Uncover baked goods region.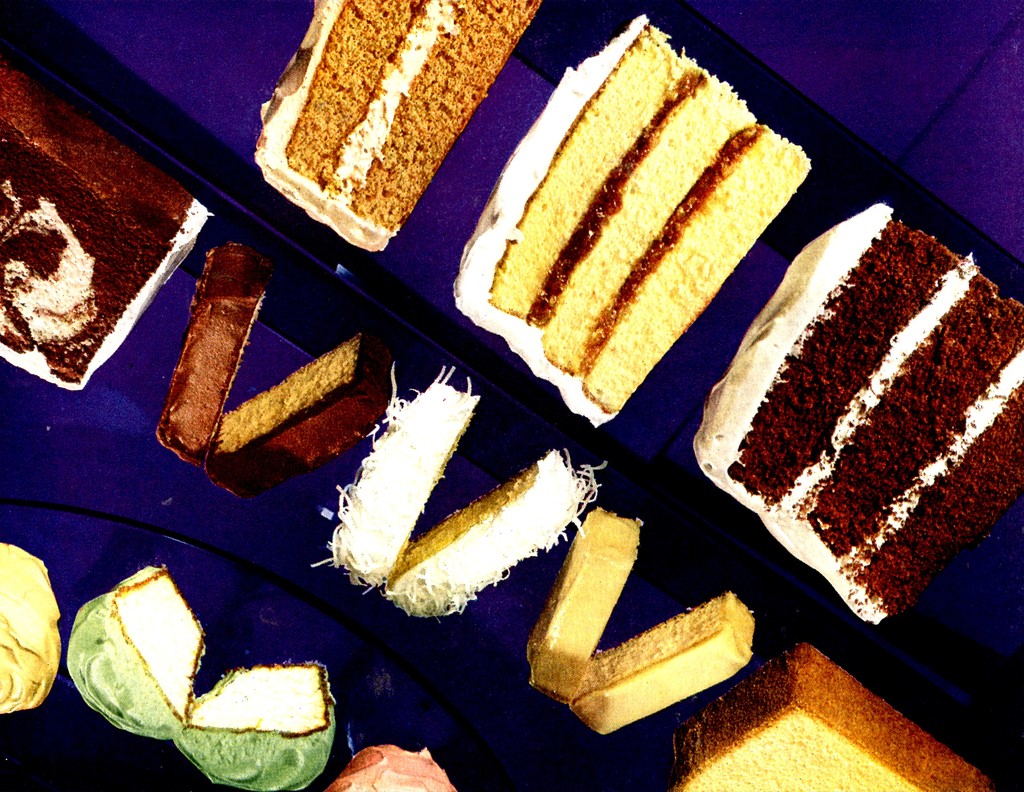
Uncovered: [525,501,649,707].
